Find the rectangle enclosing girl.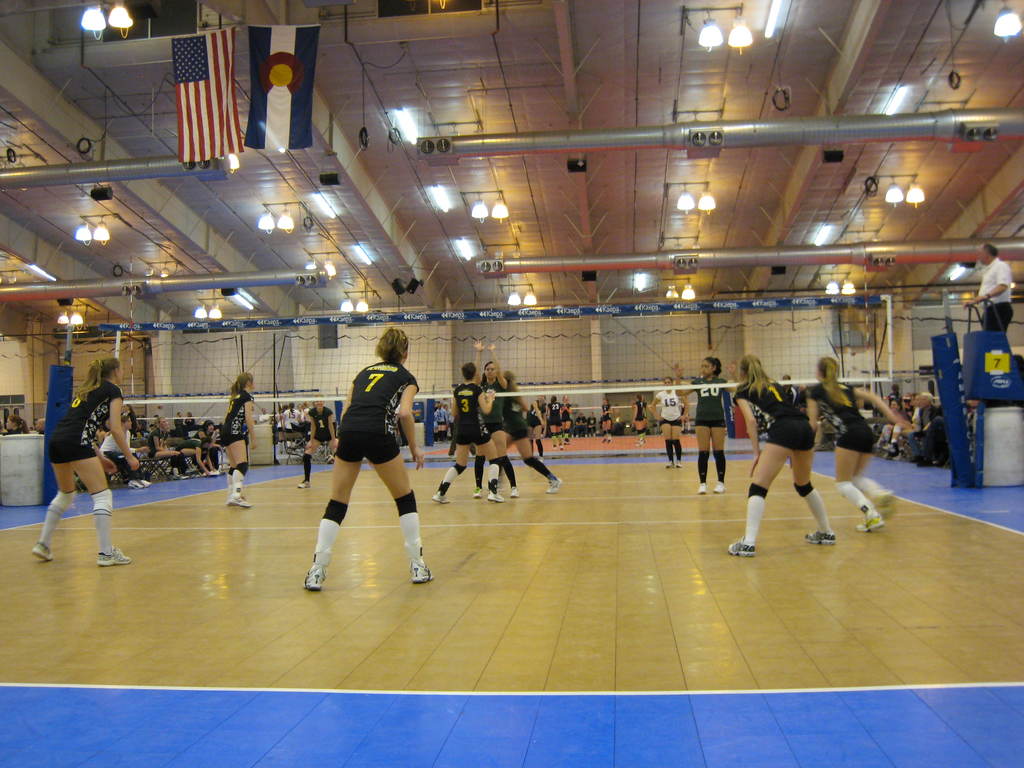
[807,352,915,534].
